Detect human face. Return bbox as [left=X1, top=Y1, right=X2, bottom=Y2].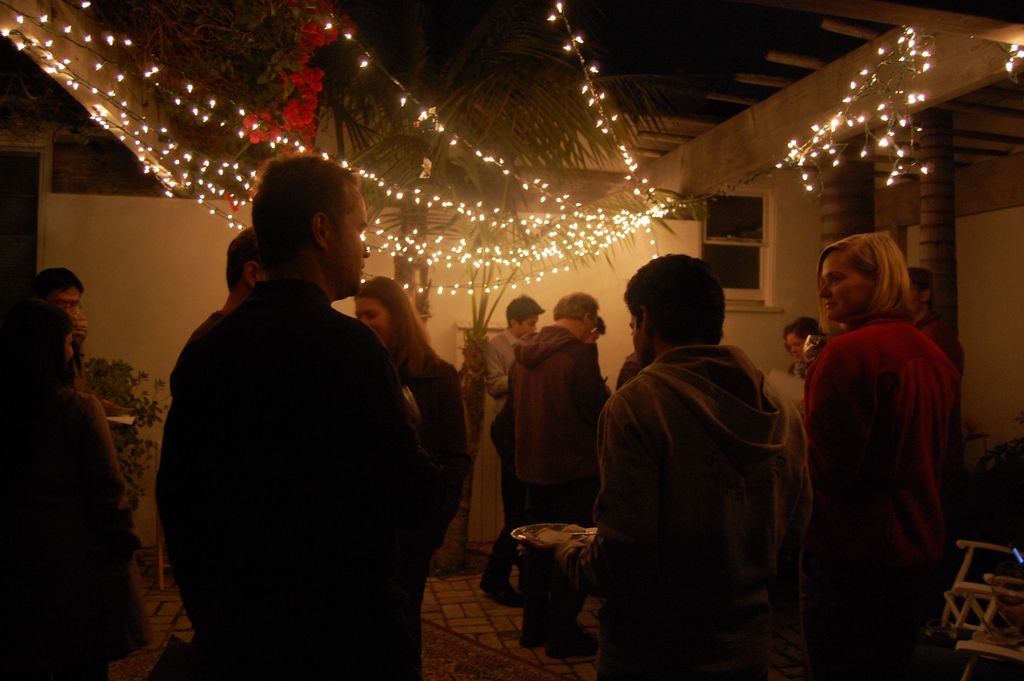
[left=819, top=255, right=868, bottom=314].
